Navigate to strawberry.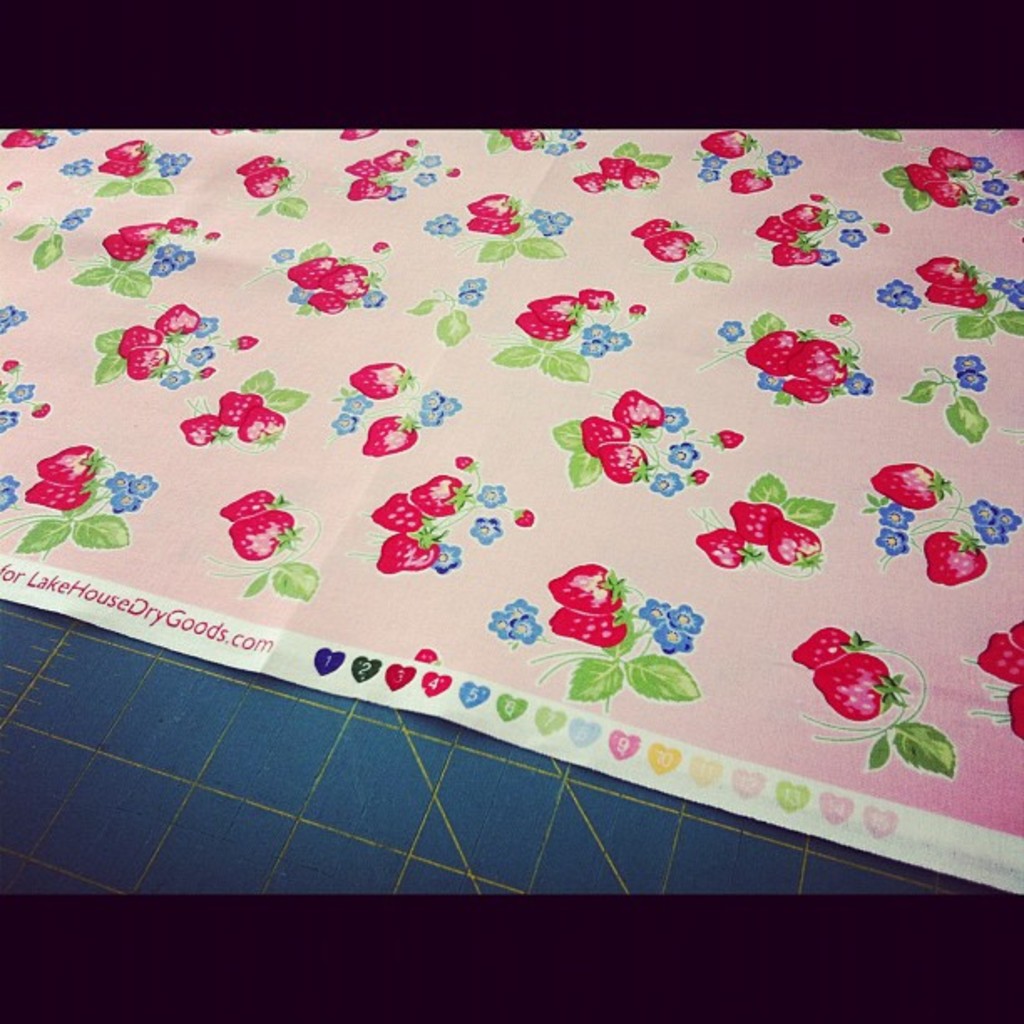
Navigation target: (x1=373, y1=514, x2=445, y2=581).
